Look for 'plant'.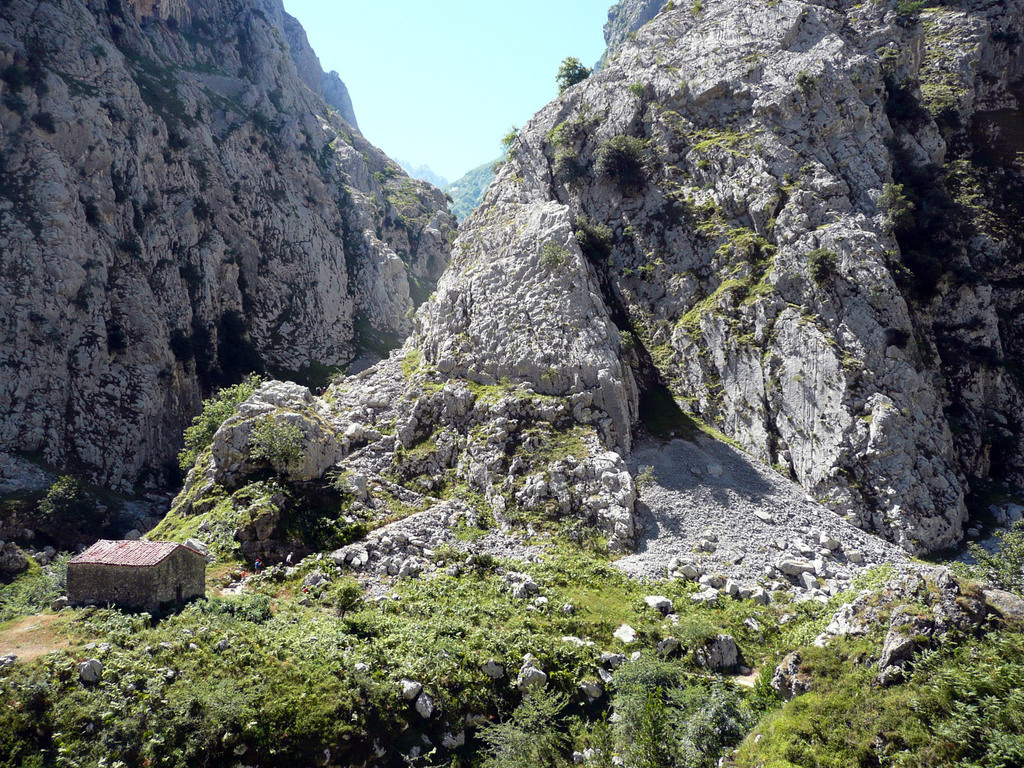
Found: locate(555, 56, 592, 97).
